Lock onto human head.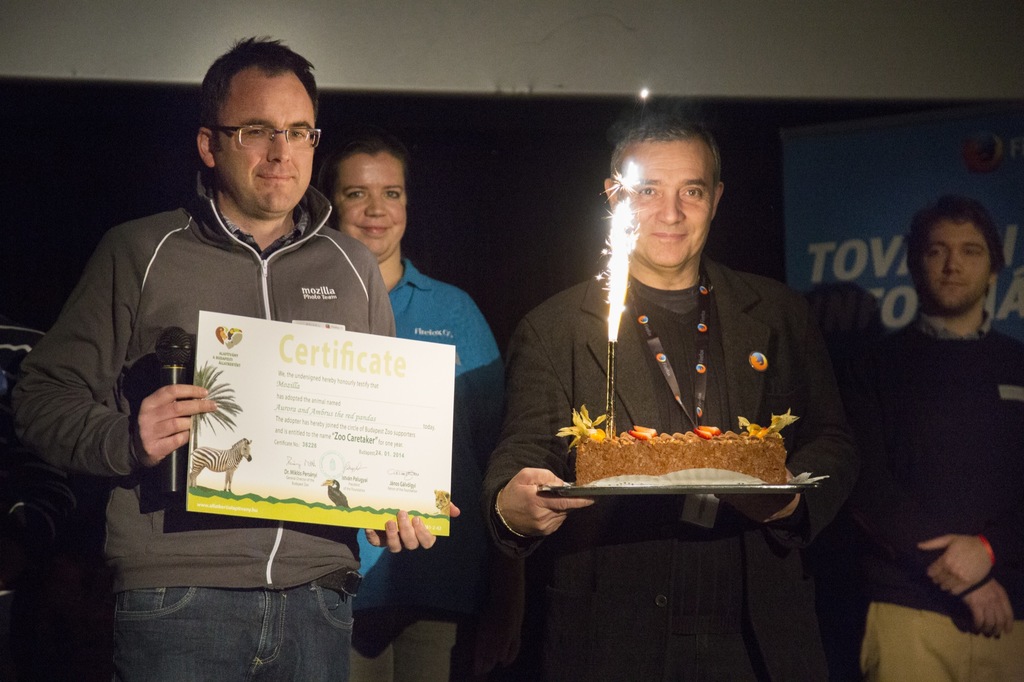
Locked: <region>195, 42, 323, 219</region>.
